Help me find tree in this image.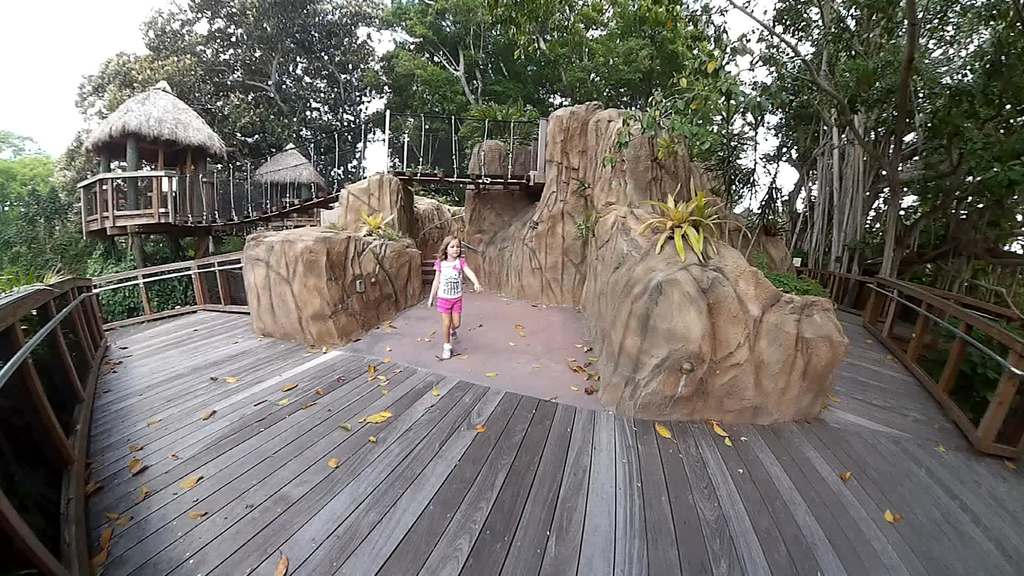
Found it: crop(84, 0, 396, 211).
